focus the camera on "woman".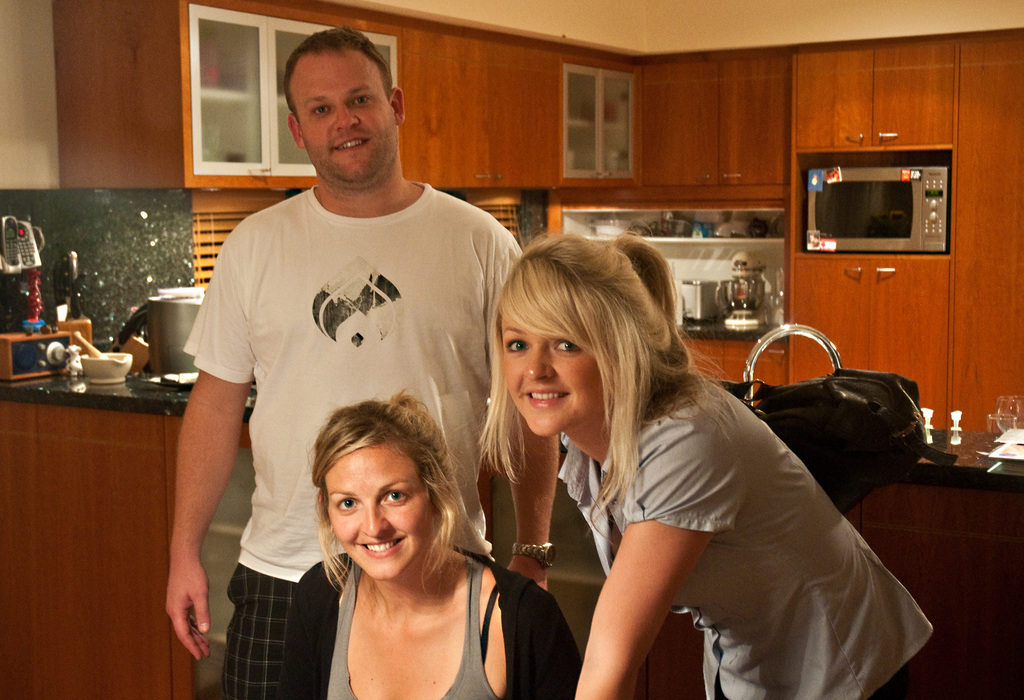
Focus region: <bbox>470, 228, 873, 699</bbox>.
